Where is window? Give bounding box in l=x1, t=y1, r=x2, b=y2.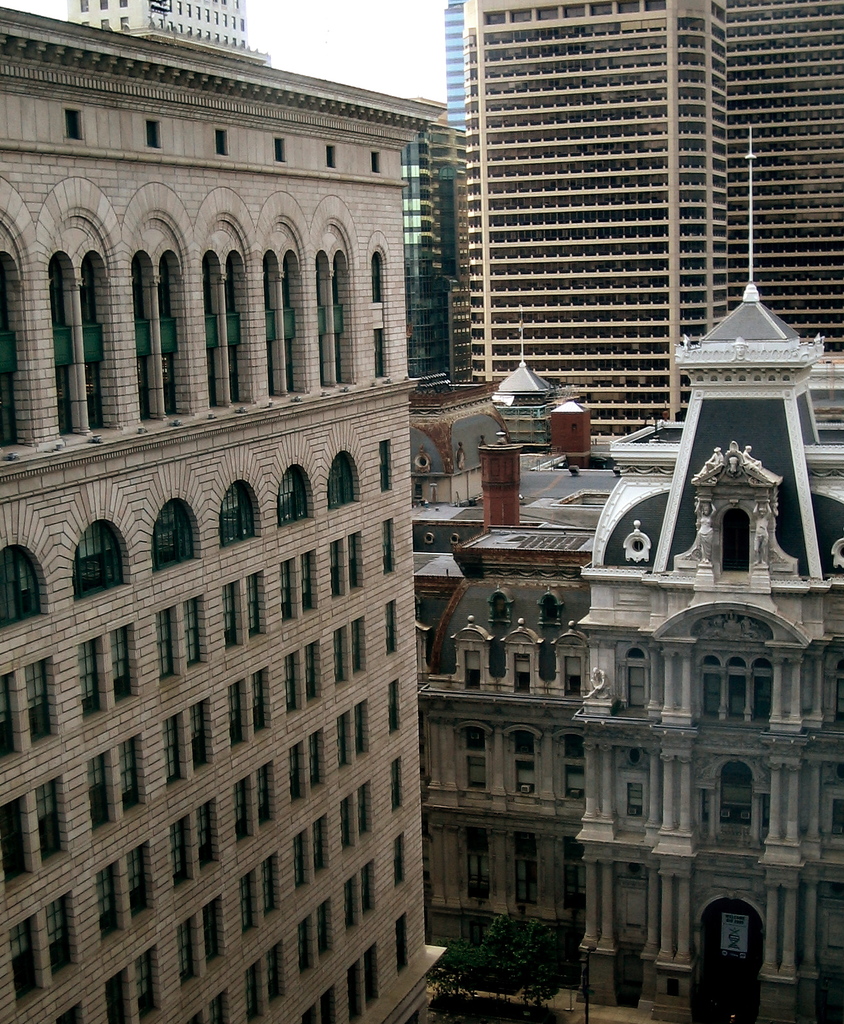
l=59, t=1002, r=85, b=1023.
